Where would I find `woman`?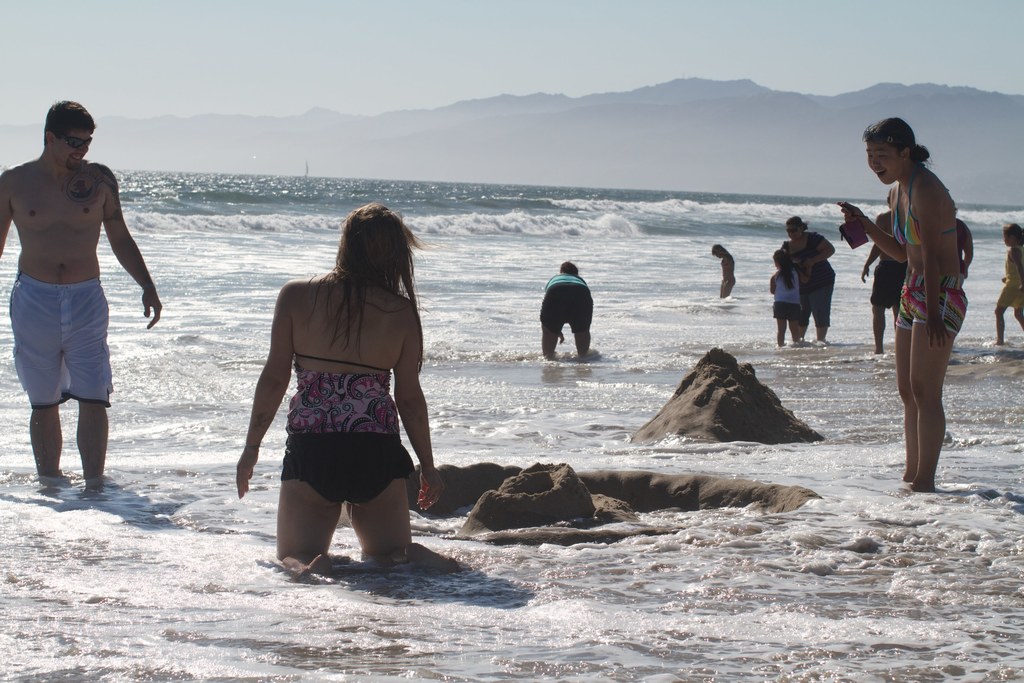
At BBox(834, 118, 970, 504).
